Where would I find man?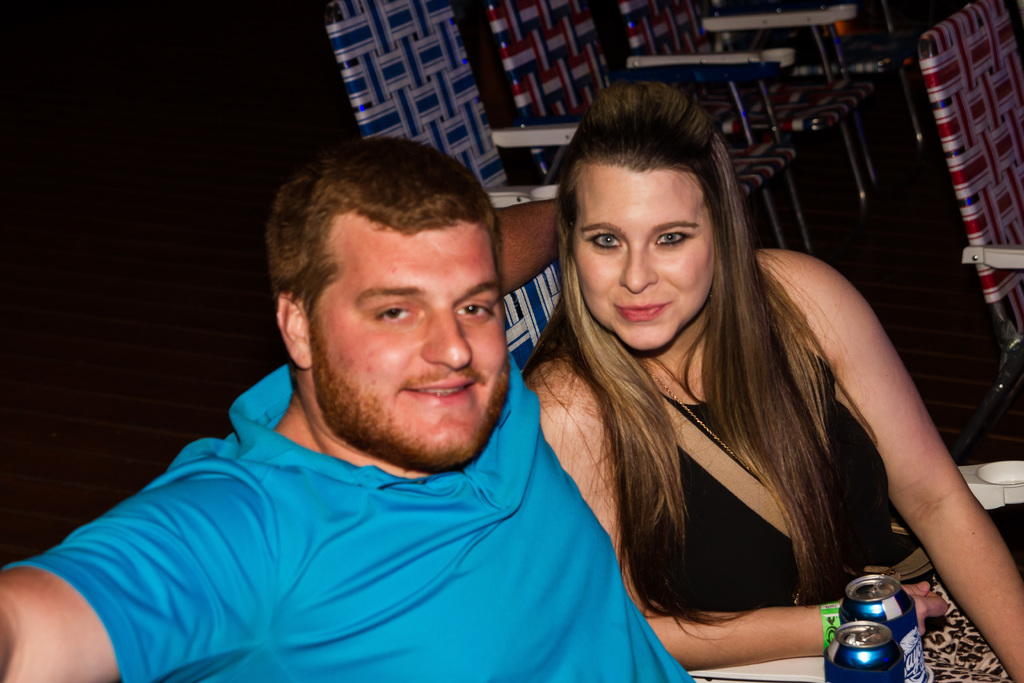
At bbox=(36, 144, 655, 675).
